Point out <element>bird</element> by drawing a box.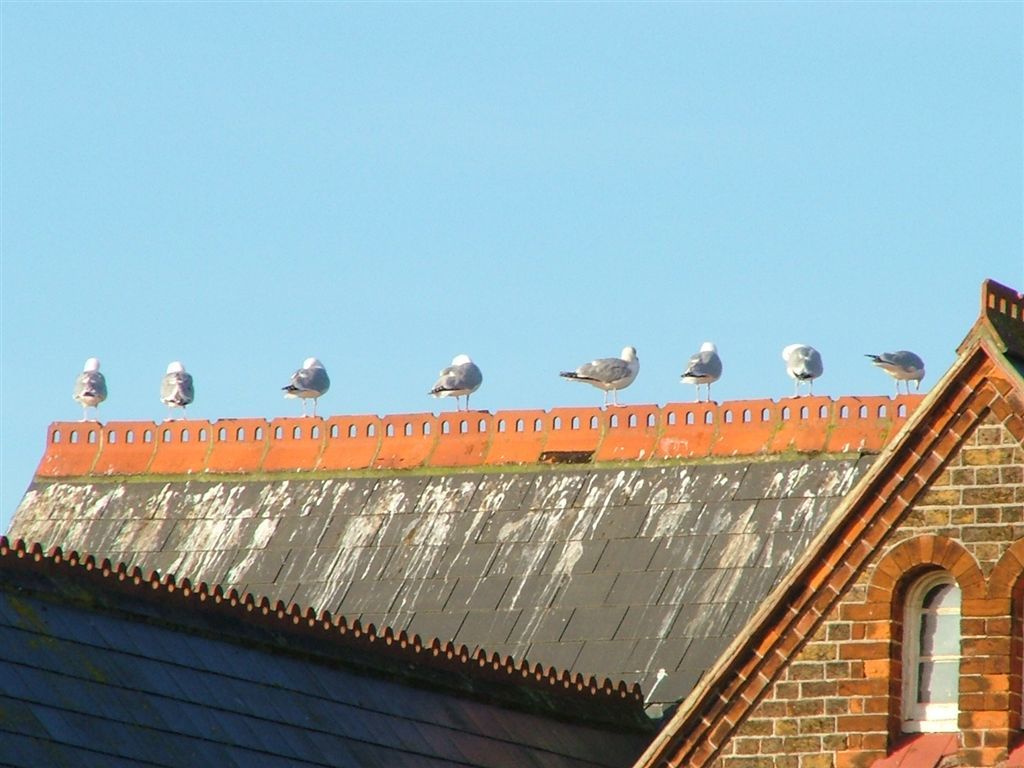
286/354/332/417.
